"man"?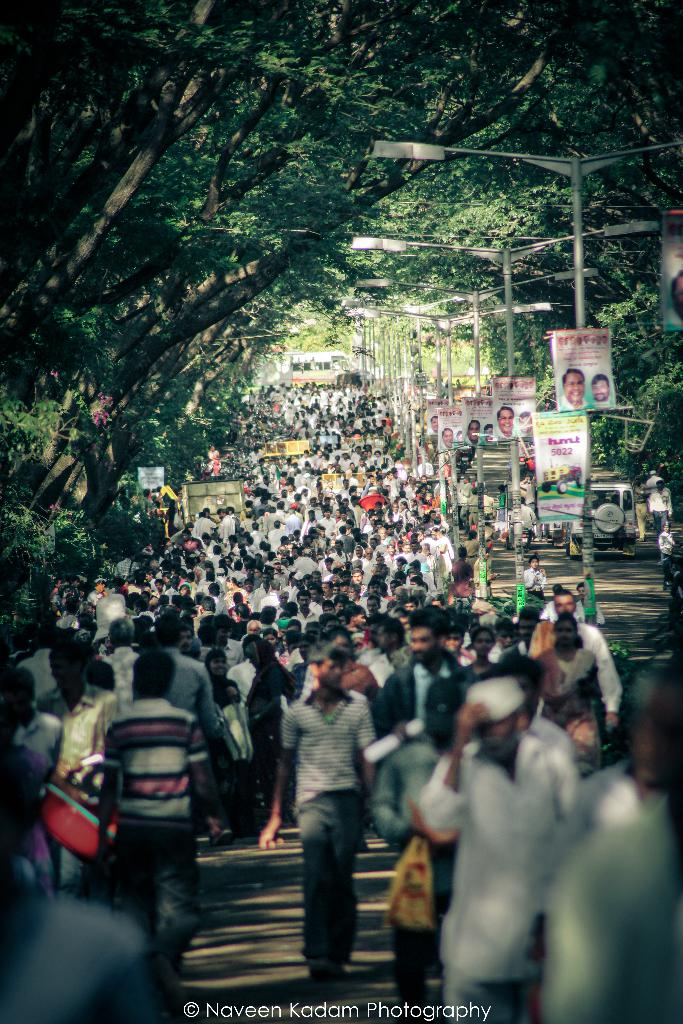
<bbox>332, 538, 350, 561</bbox>
